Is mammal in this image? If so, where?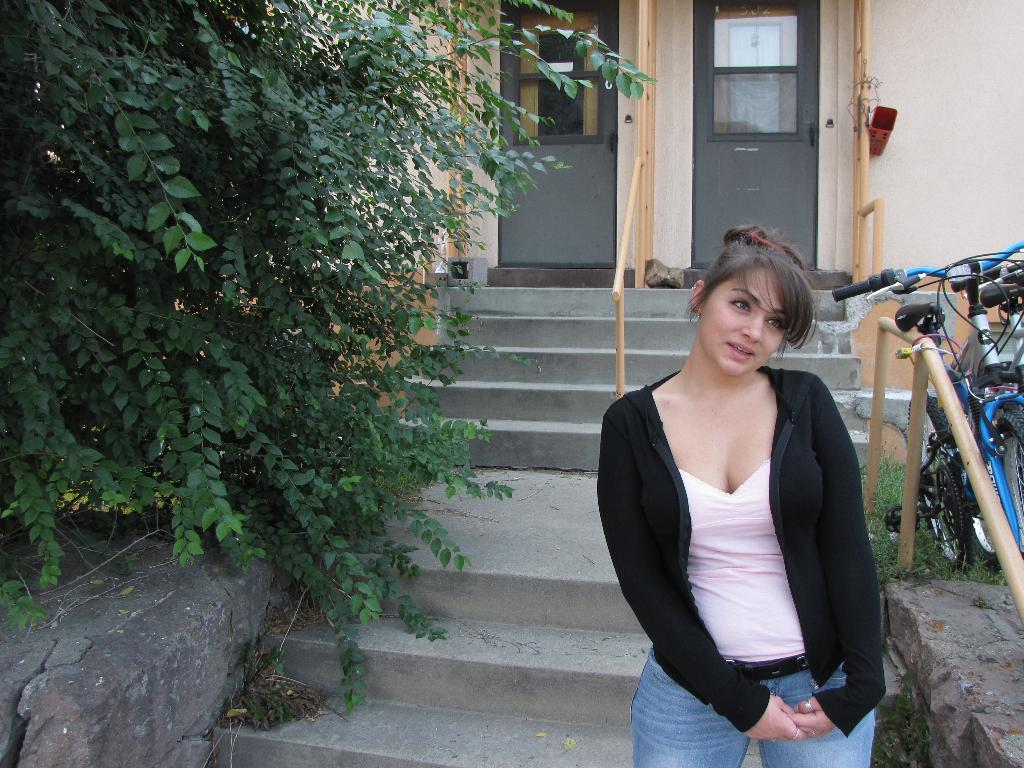
Yes, at bbox=(602, 245, 905, 749).
